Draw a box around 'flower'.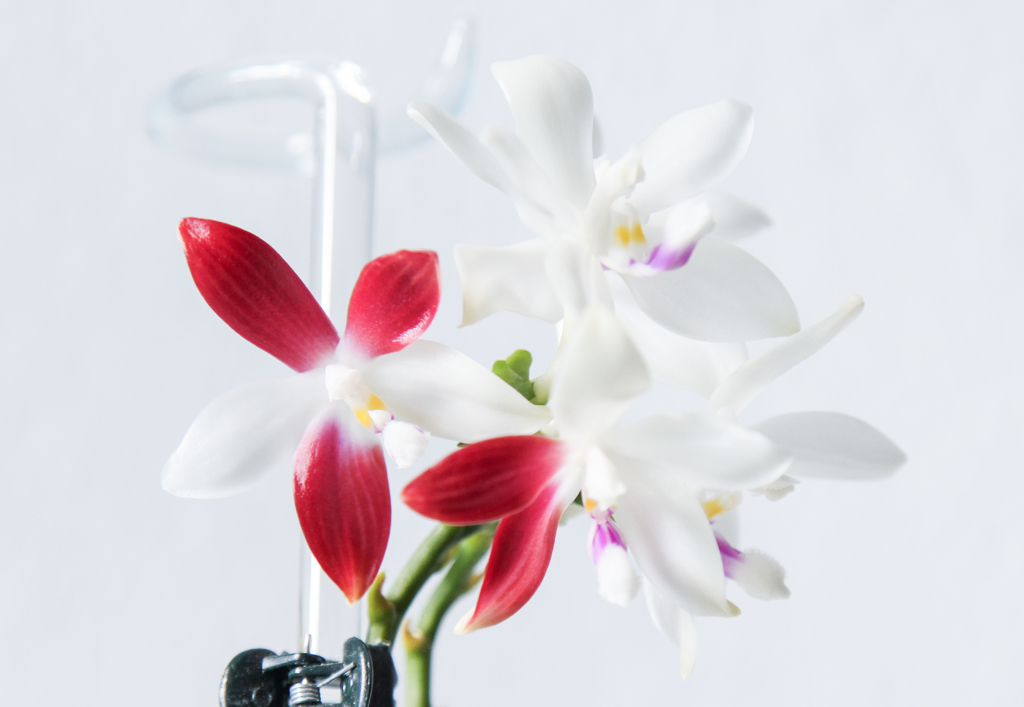
(x1=404, y1=302, x2=905, y2=670).
